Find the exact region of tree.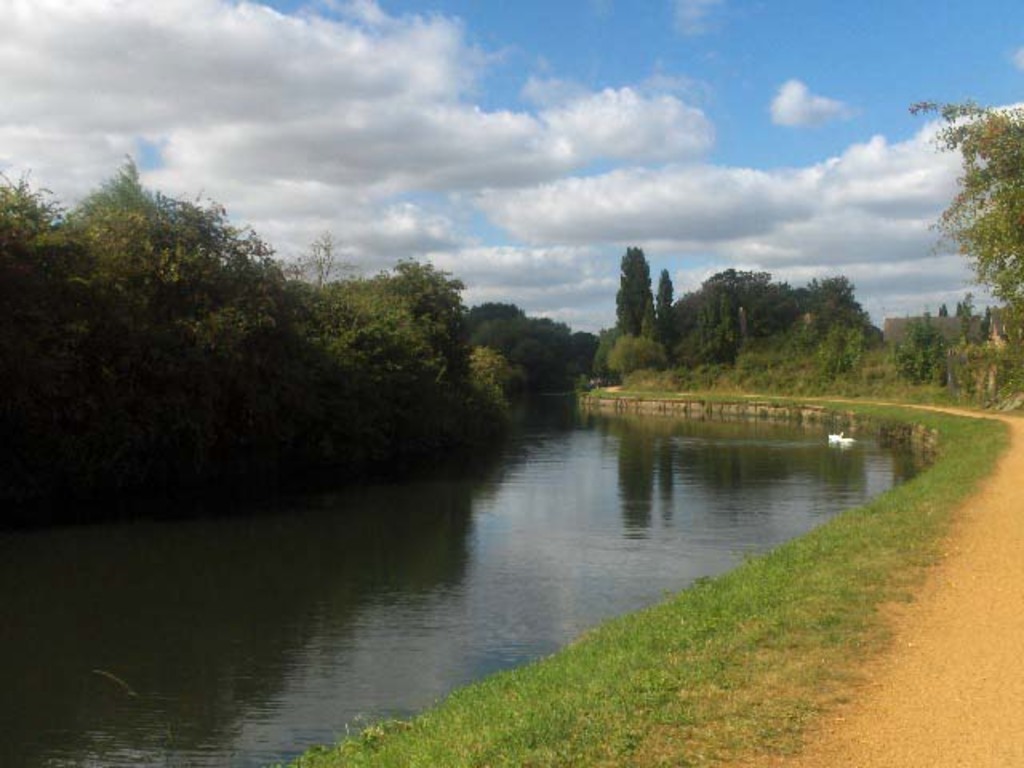
Exact region: <region>957, 293, 970, 318</region>.
